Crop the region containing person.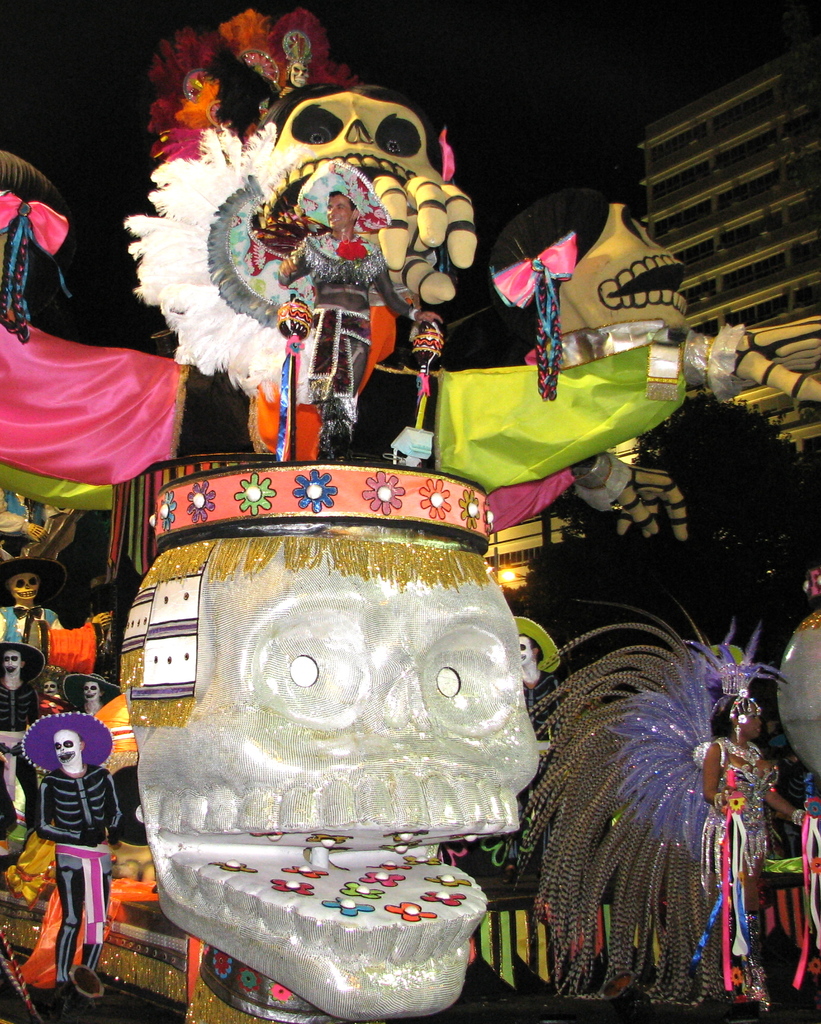
Crop region: 0:643:45:728.
